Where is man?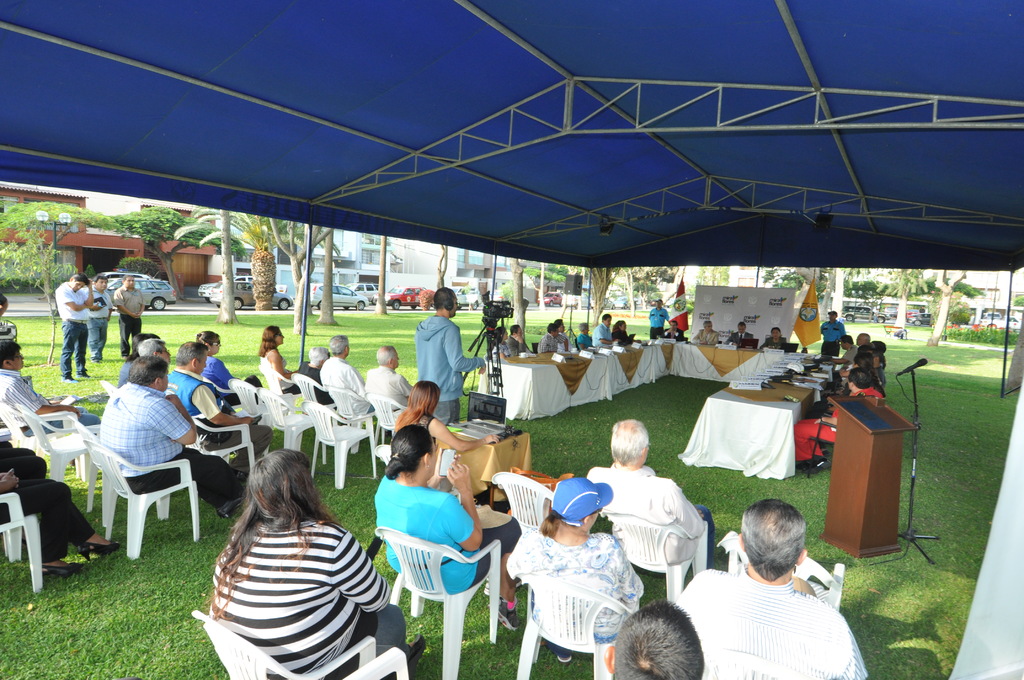
bbox=[411, 287, 485, 420].
